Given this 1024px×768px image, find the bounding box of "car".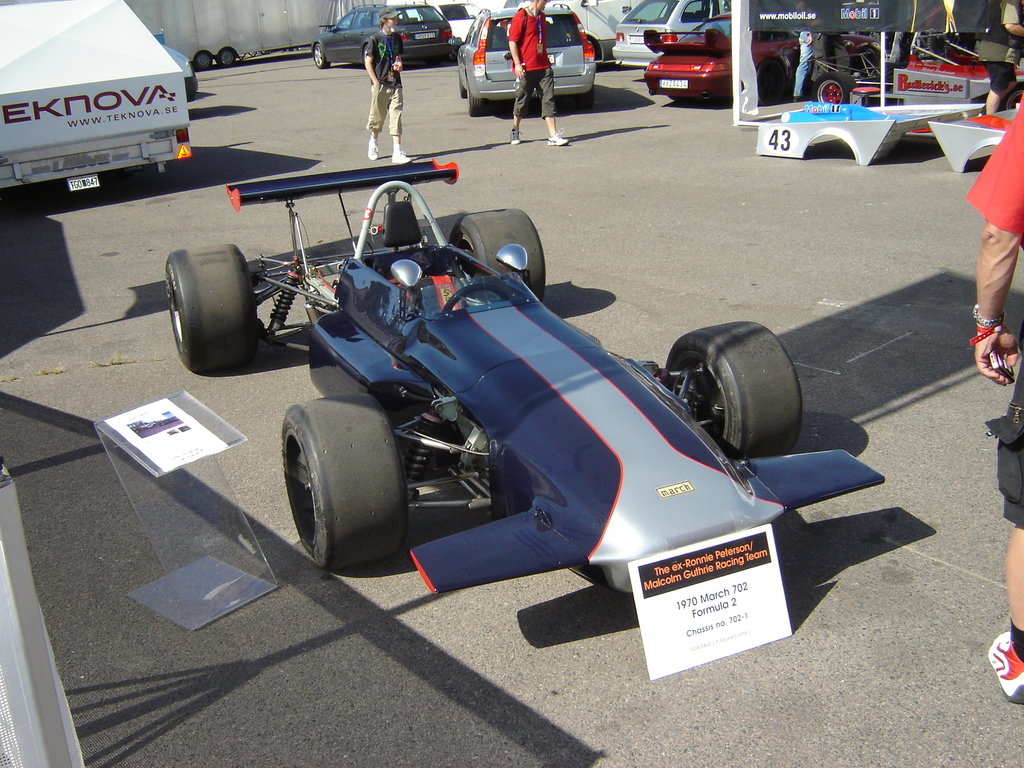
167:157:885:597.
